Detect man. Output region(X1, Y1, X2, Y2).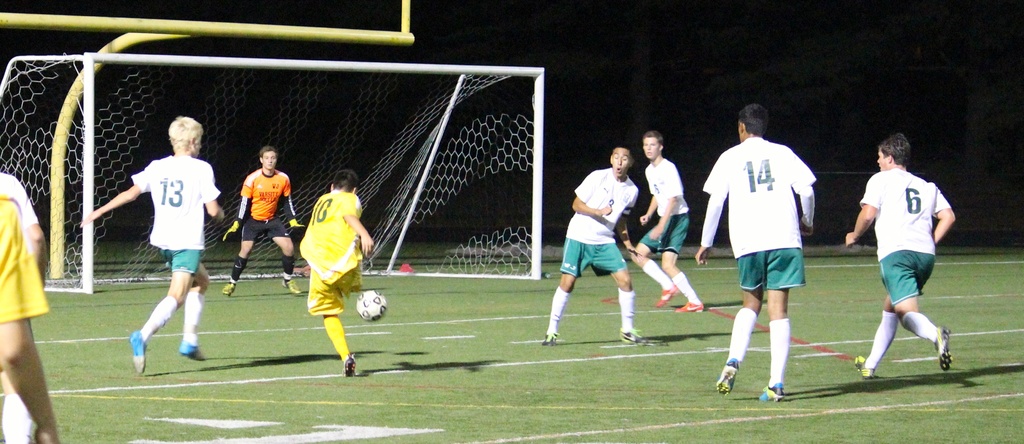
region(695, 106, 815, 400).
